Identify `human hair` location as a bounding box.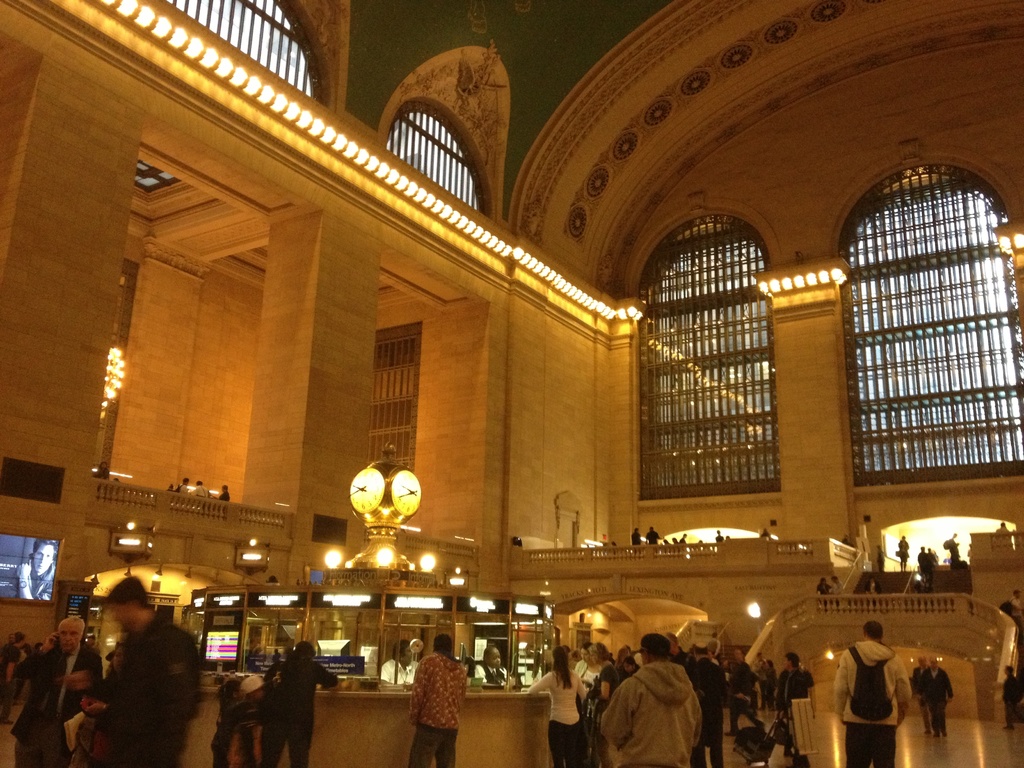
432:636:453:659.
